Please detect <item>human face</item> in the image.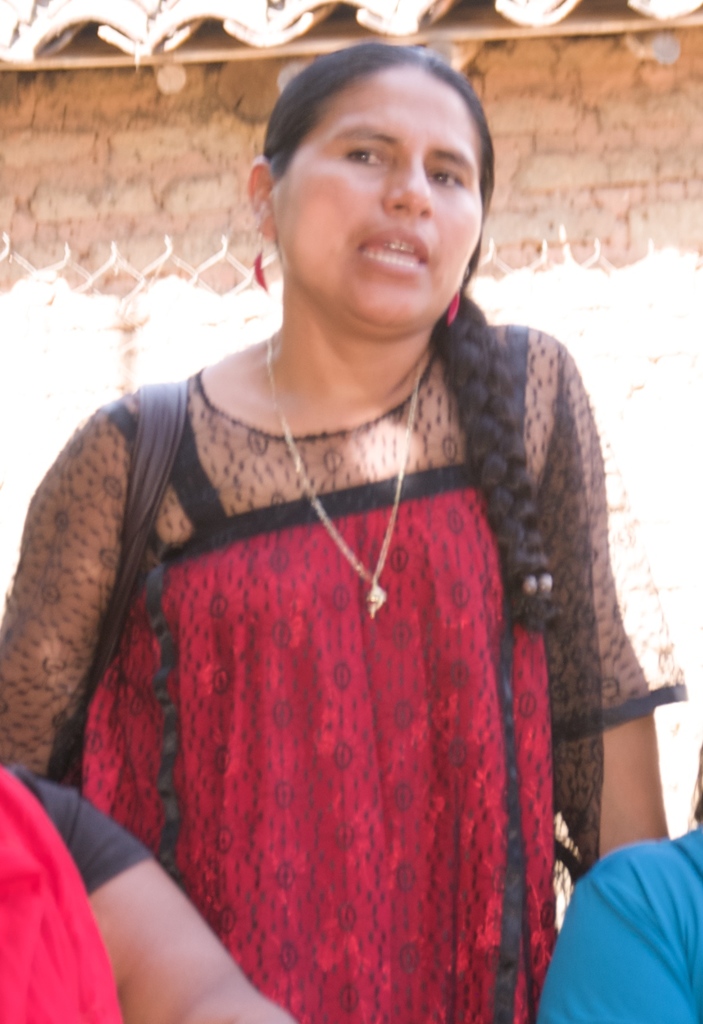
<box>257,71,480,330</box>.
